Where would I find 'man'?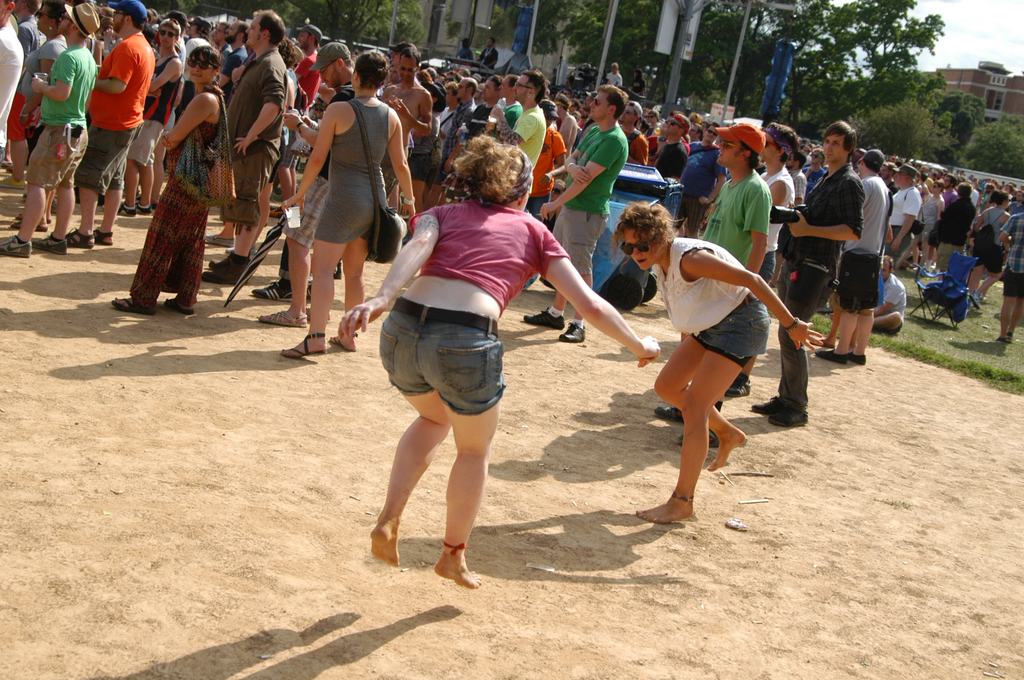
At x1=251, y1=40, x2=335, y2=320.
